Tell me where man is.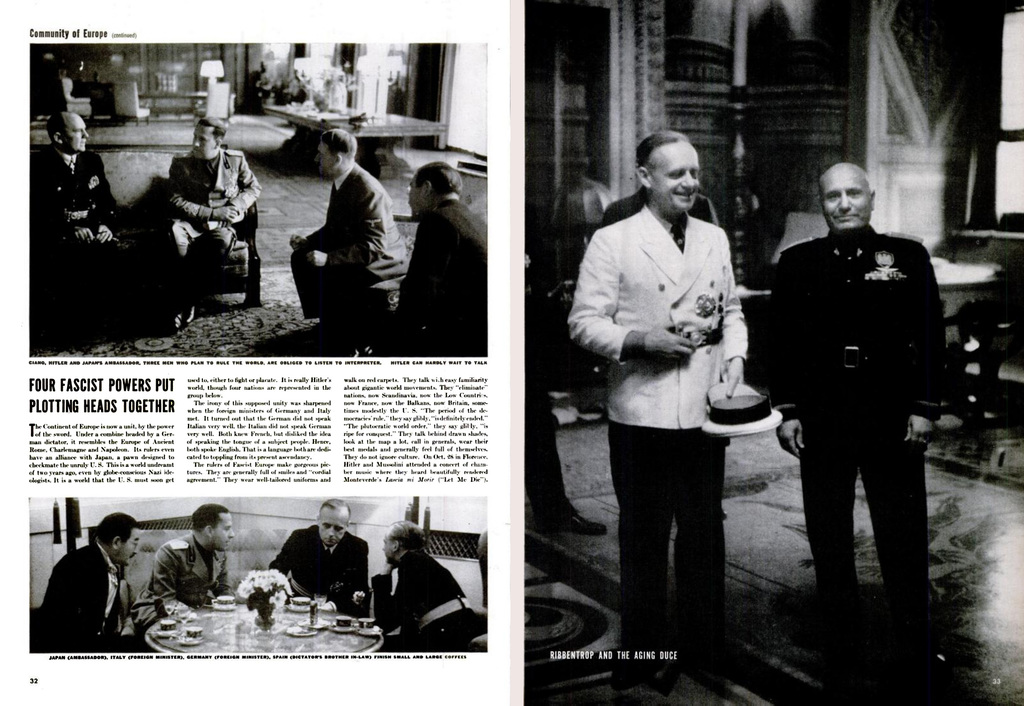
man is at 761:161:949:672.
